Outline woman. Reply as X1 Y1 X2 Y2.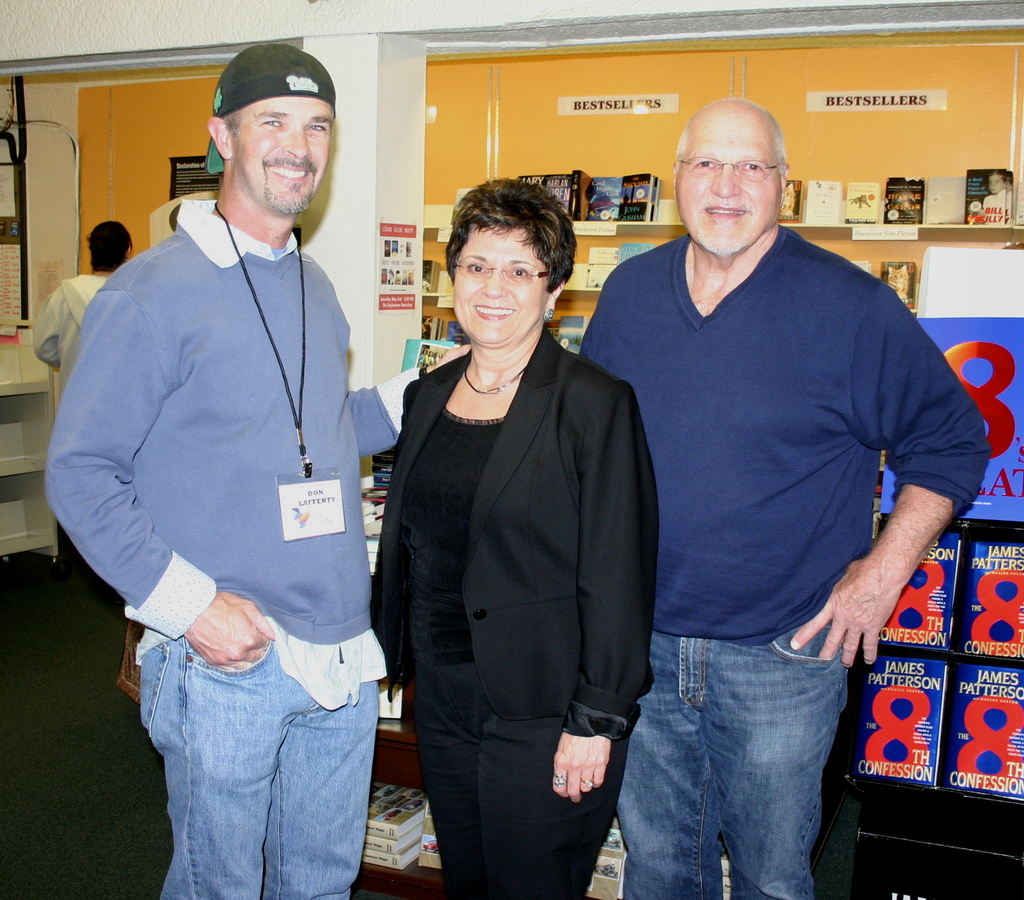
384 171 636 899.
